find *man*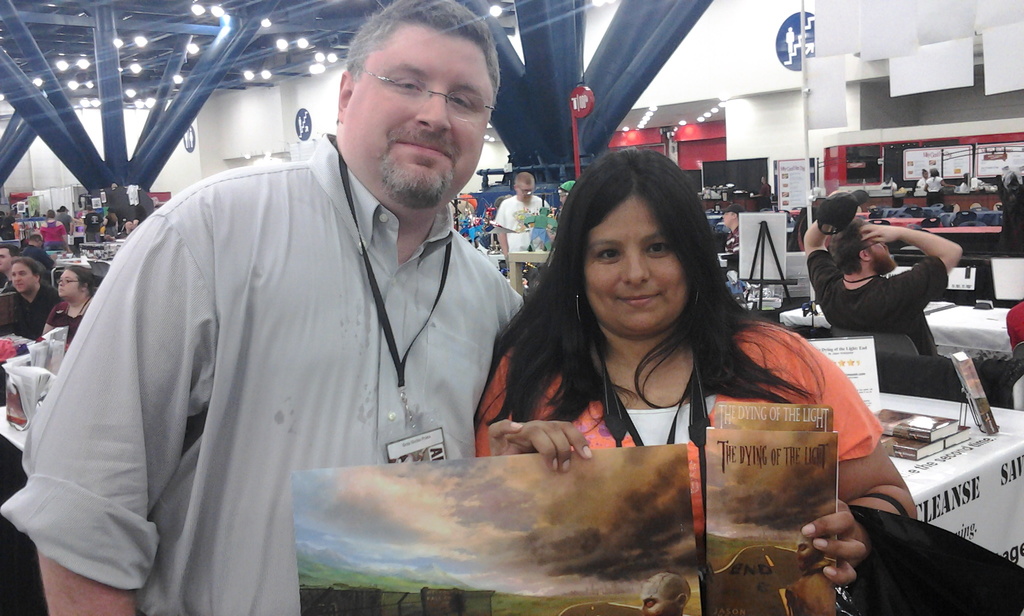
detection(56, 51, 573, 586)
